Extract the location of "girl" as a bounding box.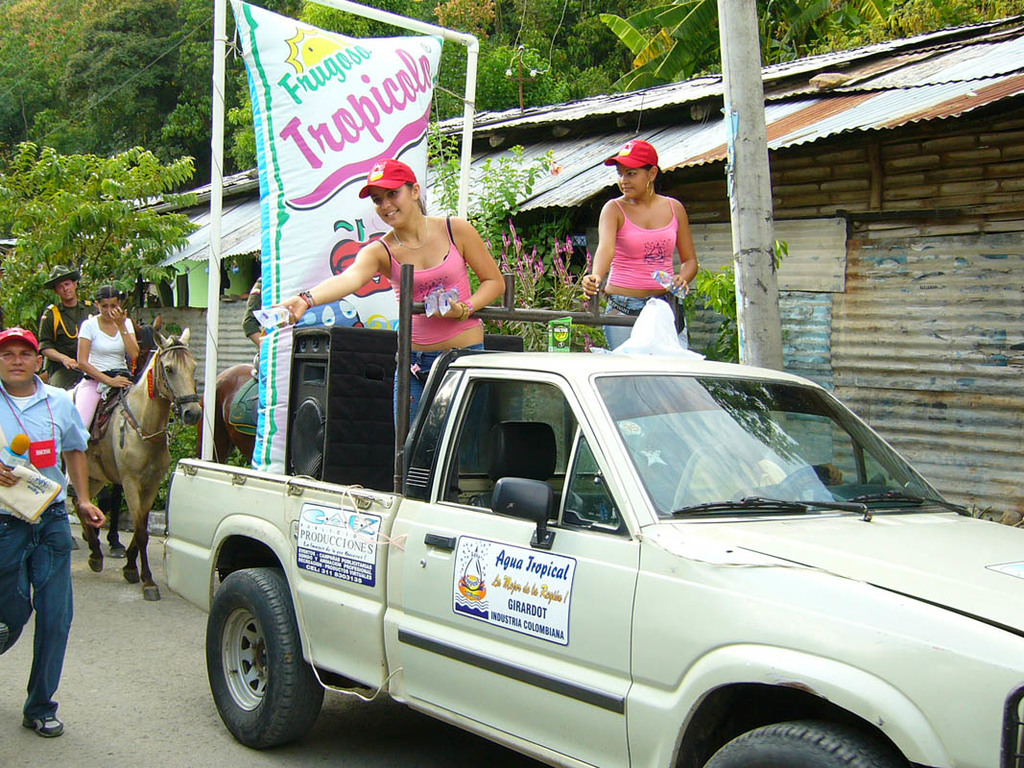
Rect(583, 137, 703, 358).
